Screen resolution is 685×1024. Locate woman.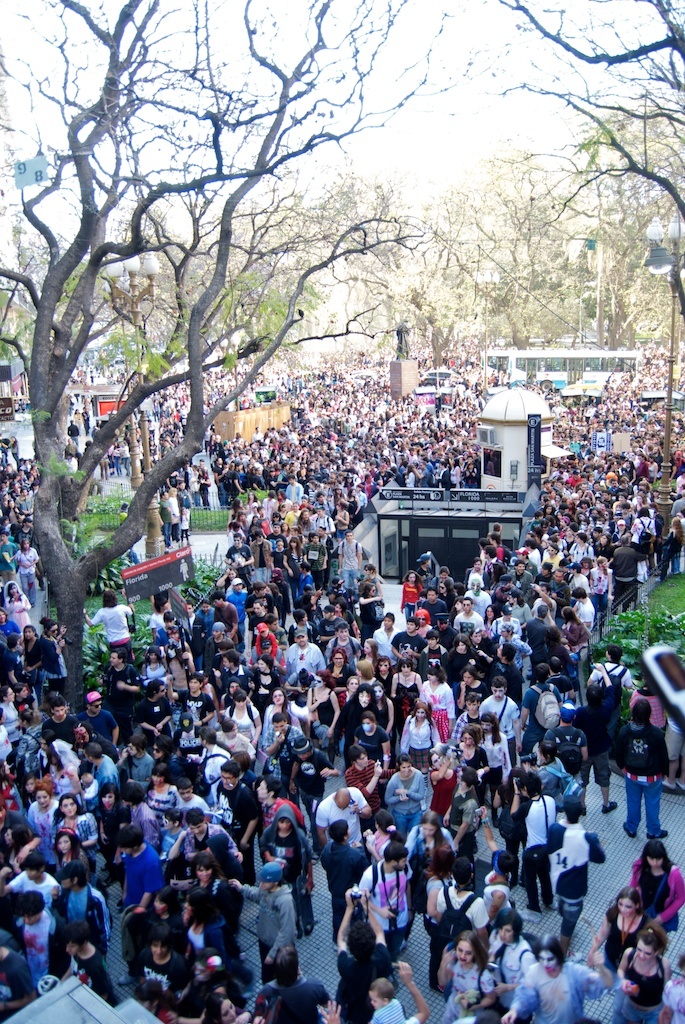
BBox(383, 756, 432, 835).
